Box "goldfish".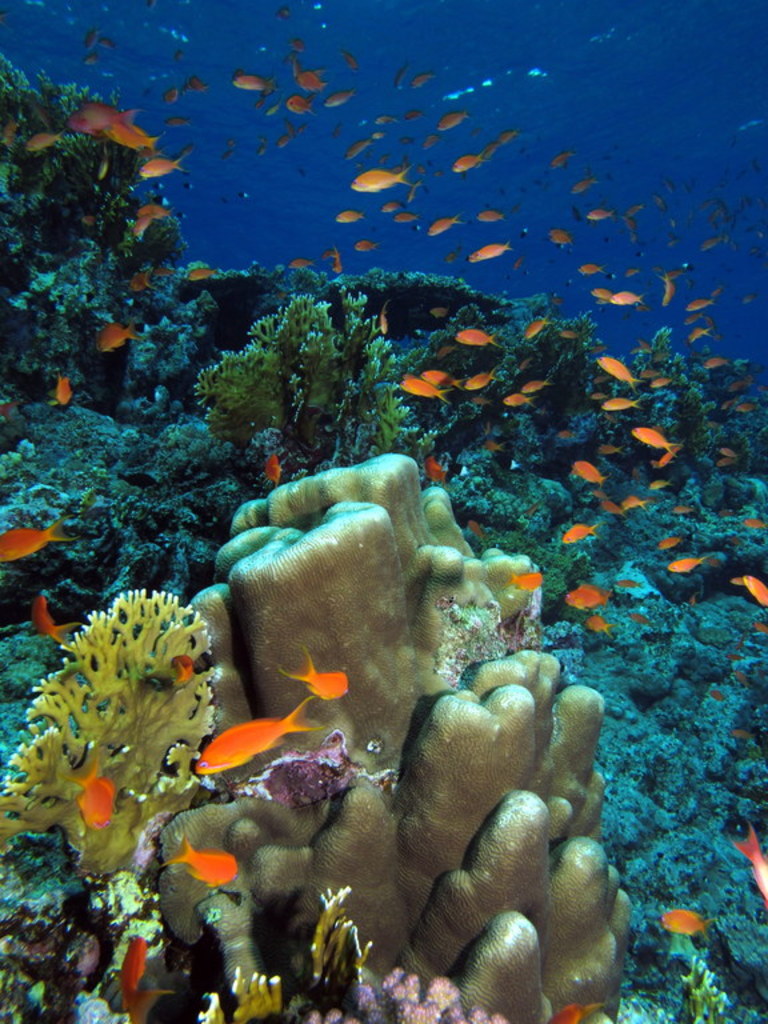
(99, 117, 164, 148).
